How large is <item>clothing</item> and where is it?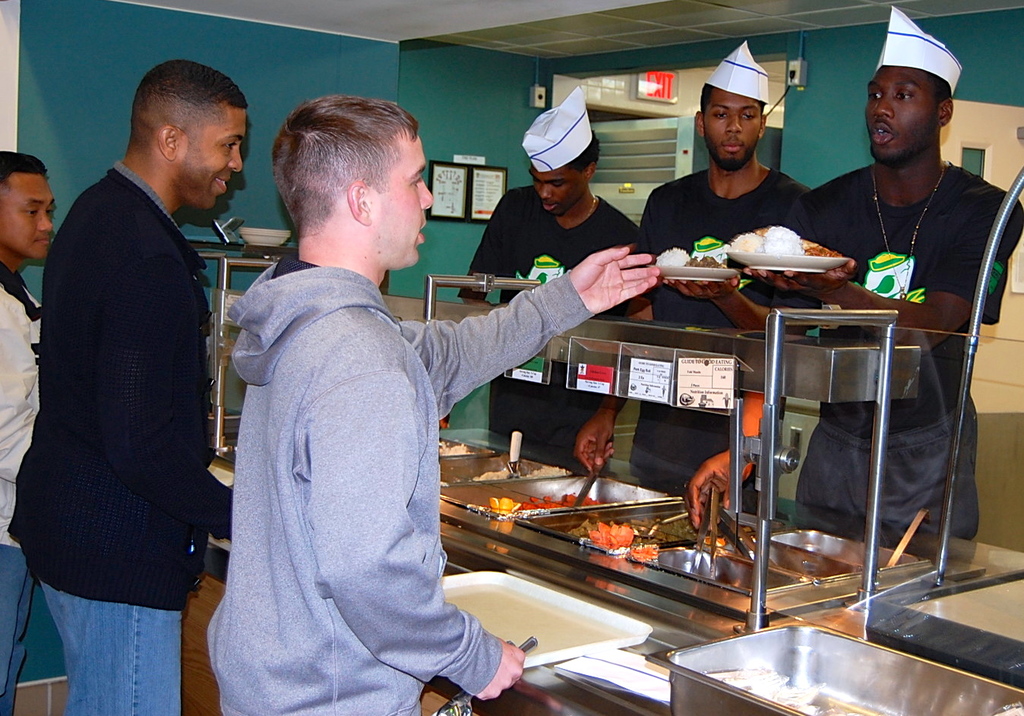
Bounding box: pyautogui.locateOnScreen(4, 251, 37, 715).
